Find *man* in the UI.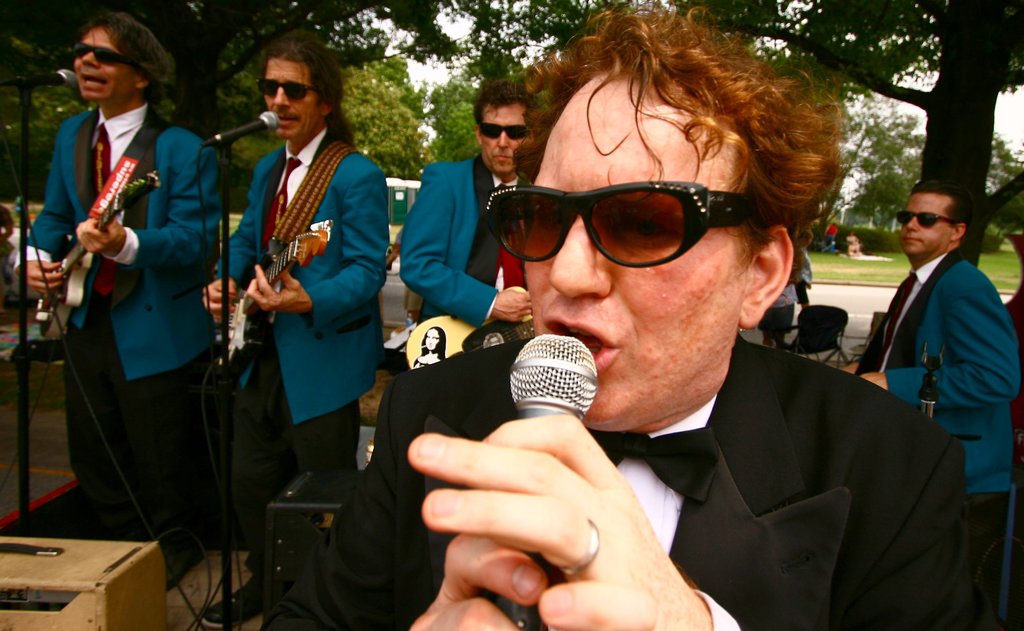
UI element at crop(263, 0, 1007, 630).
